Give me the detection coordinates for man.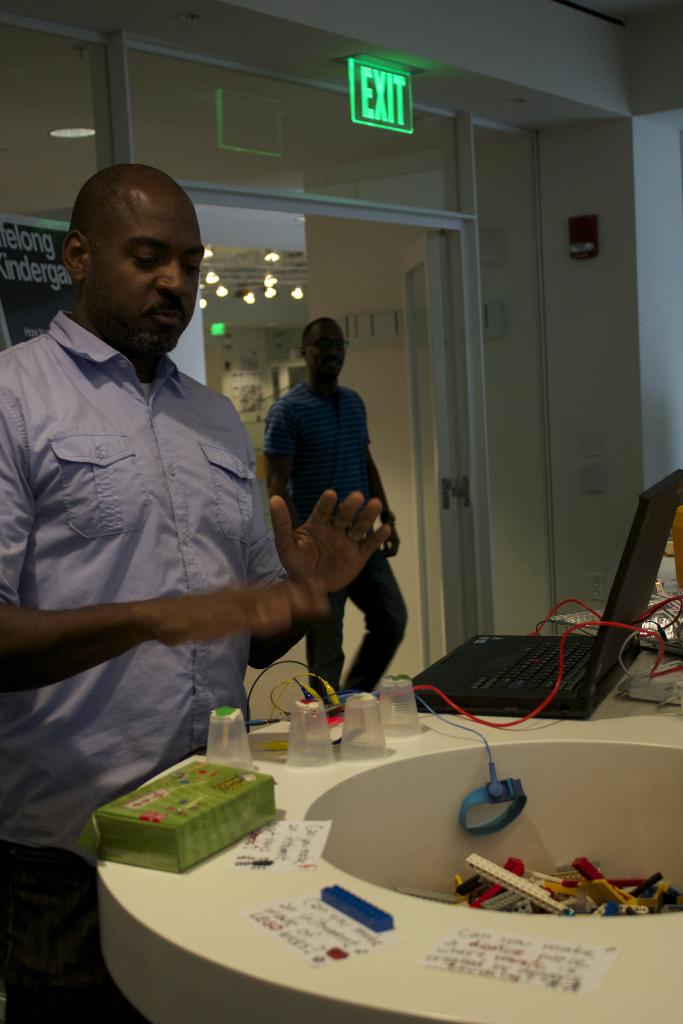
bbox=(263, 312, 424, 710).
